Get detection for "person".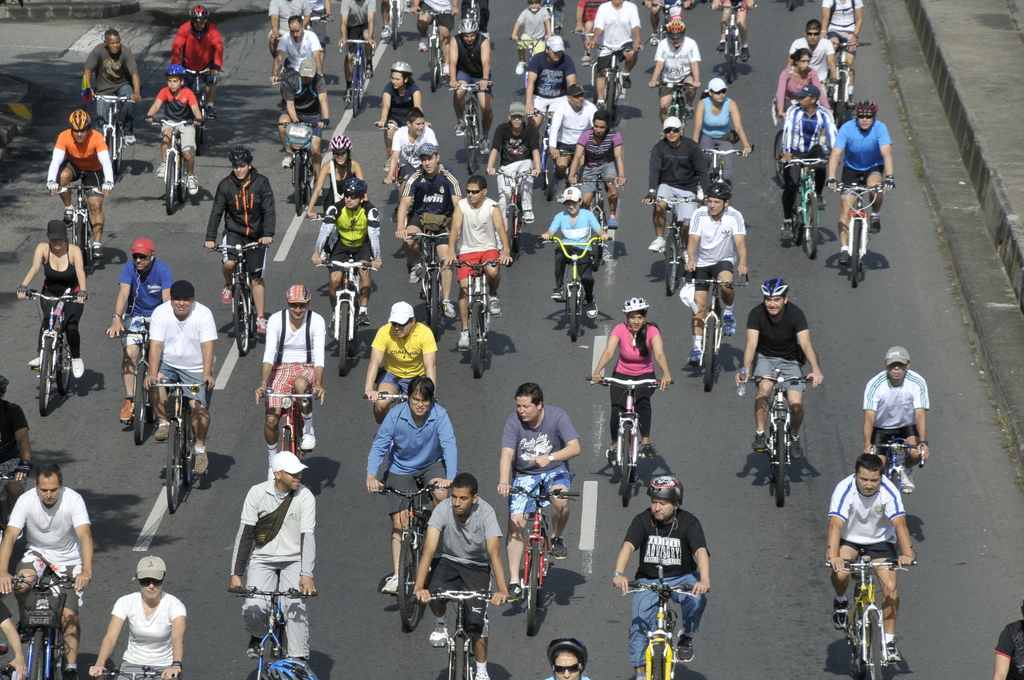
Detection: {"left": 711, "top": 0, "right": 758, "bottom": 61}.
